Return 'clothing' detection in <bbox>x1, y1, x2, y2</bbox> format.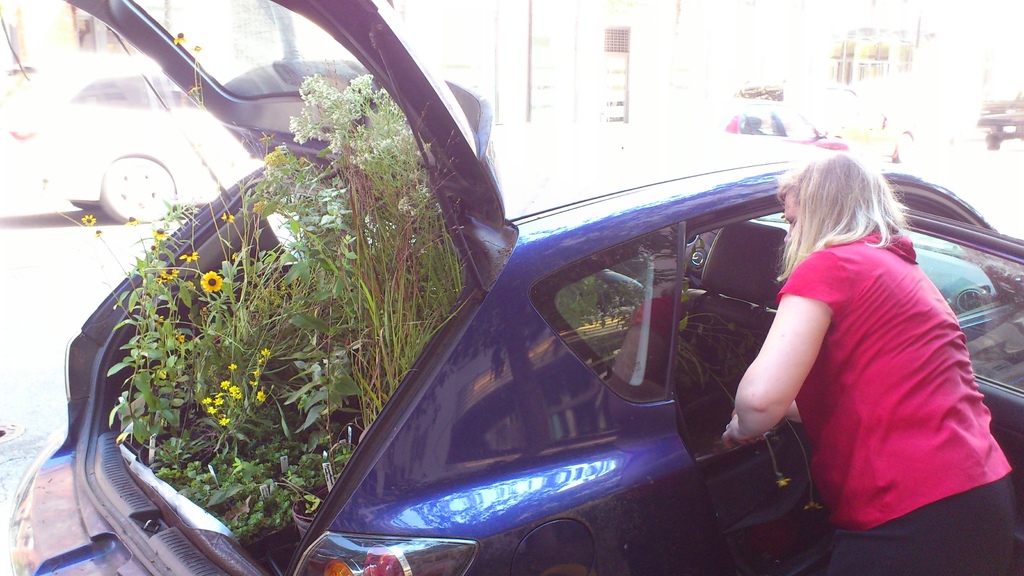
<bbox>797, 228, 997, 532</bbox>.
